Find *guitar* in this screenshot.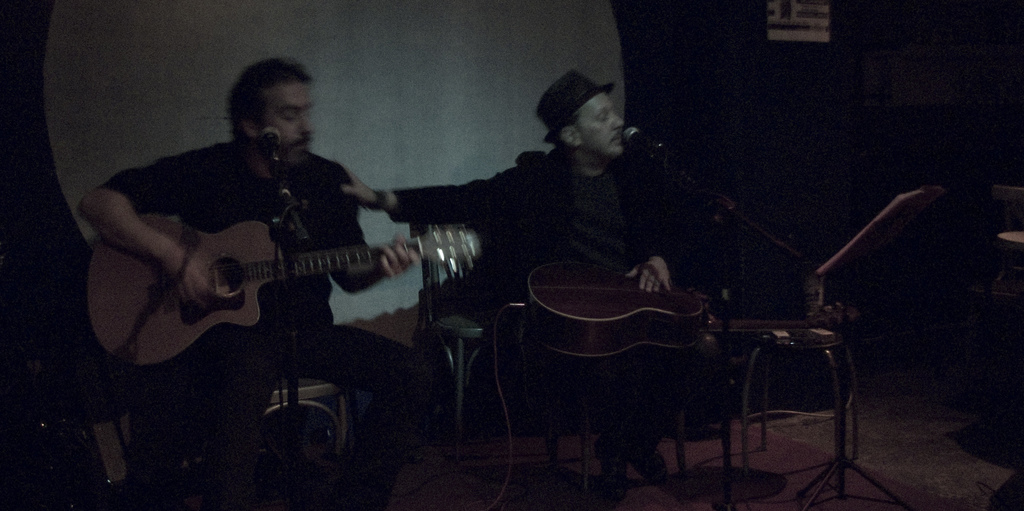
The bounding box for *guitar* is [80,212,484,367].
